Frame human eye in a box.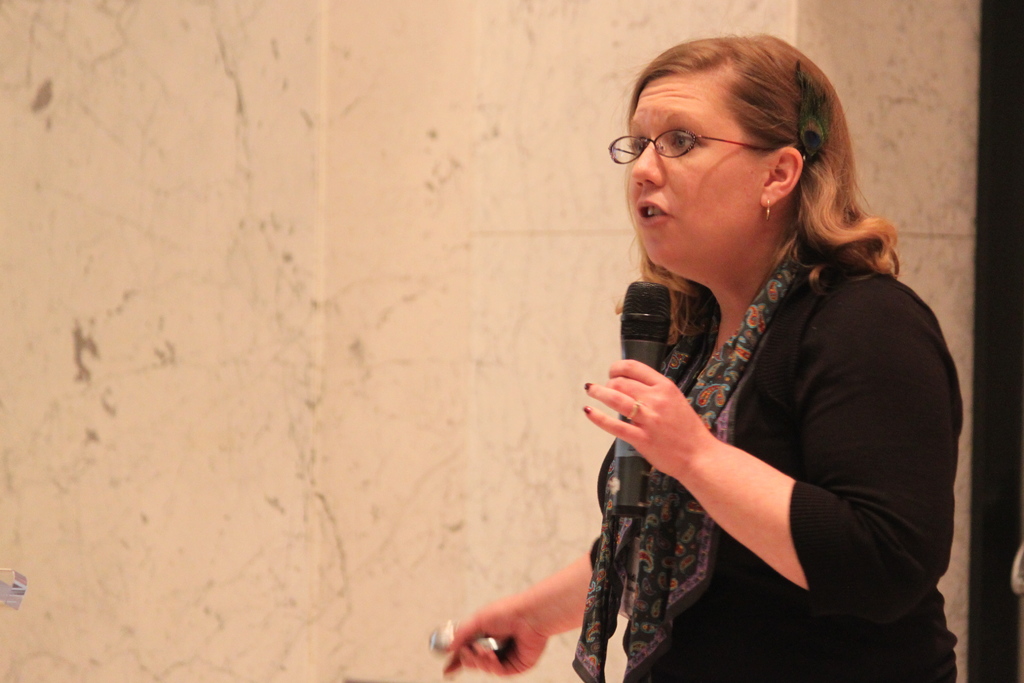
625 140 648 154.
